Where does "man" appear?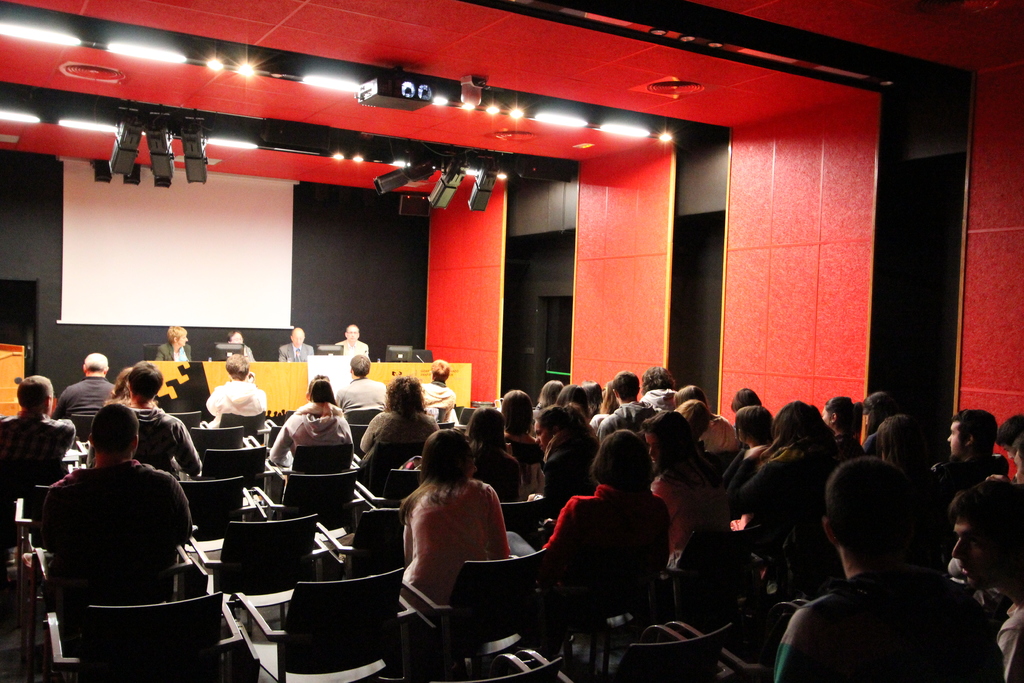
Appears at x1=84, y1=362, x2=200, y2=473.
